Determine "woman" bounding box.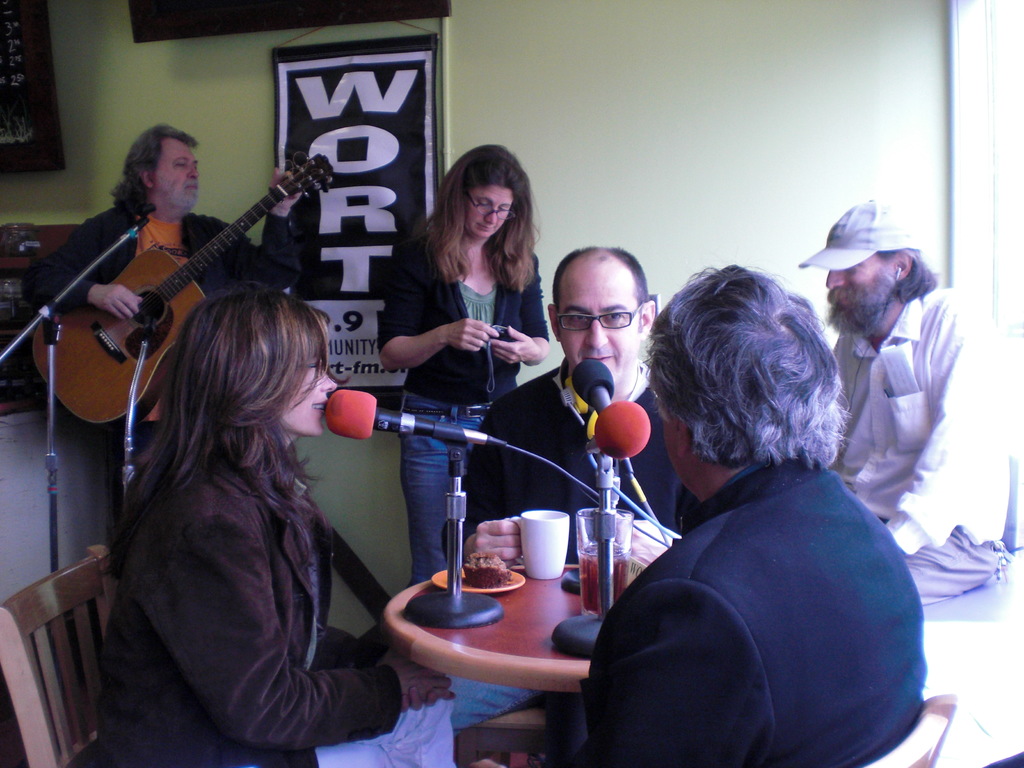
Determined: left=376, top=145, right=551, bottom=584.
